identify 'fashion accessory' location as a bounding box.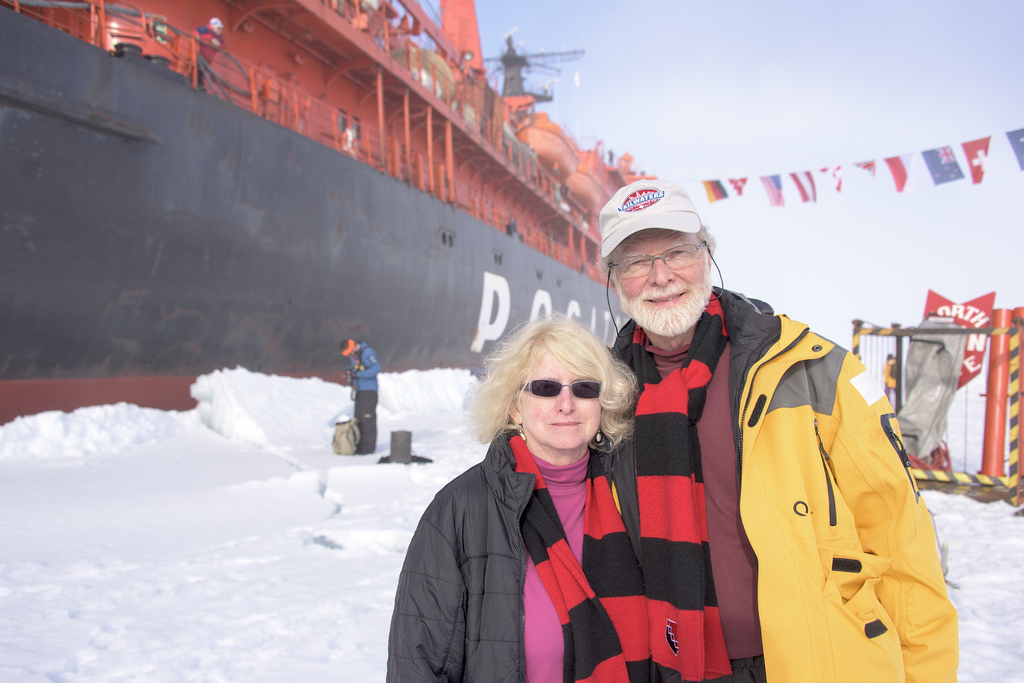
[left=509, top=434, right=651, bottom=682].
